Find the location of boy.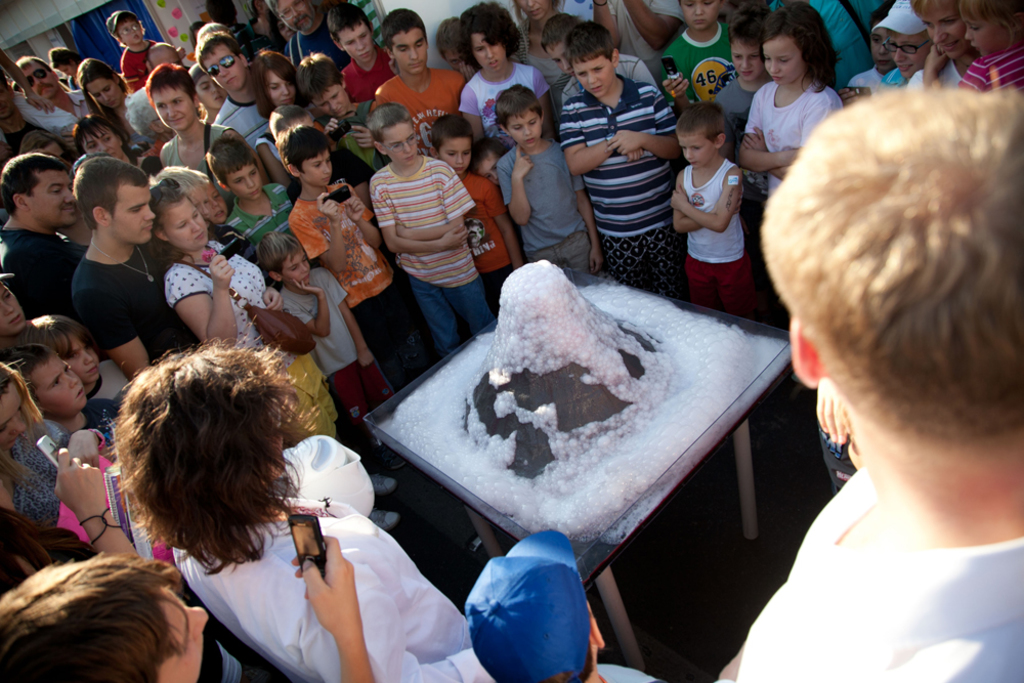
Location: <region>570, 35, 668, 289</region>.
